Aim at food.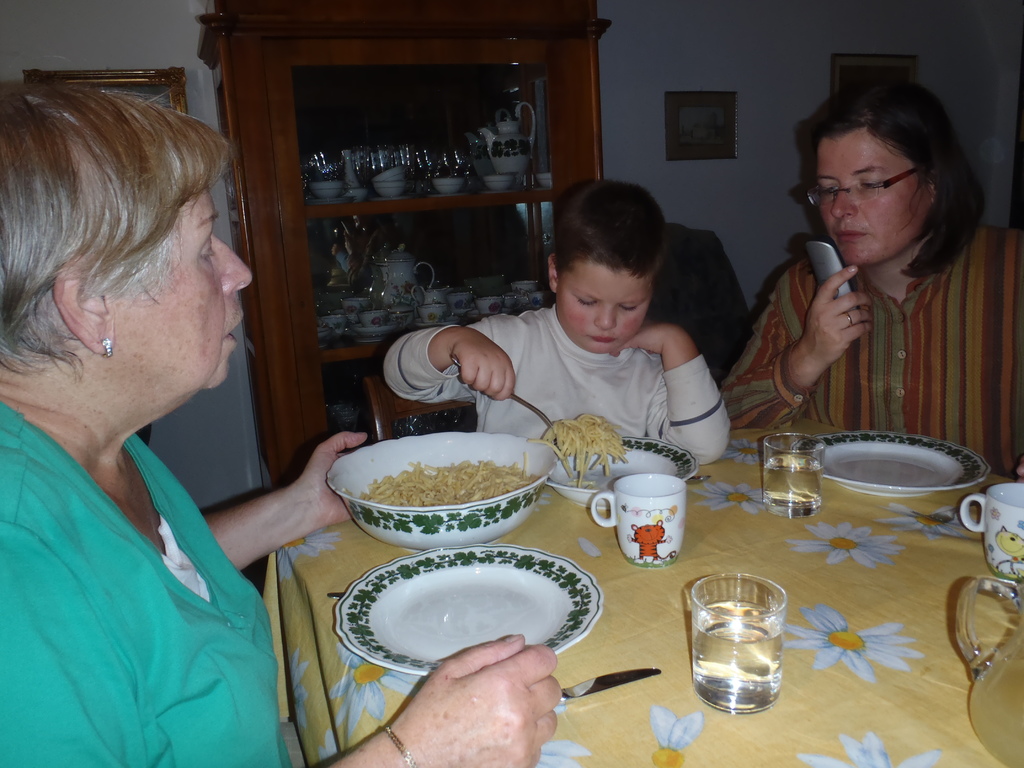
Aimed at (left=526, top=410, right=628, bottom=490).
